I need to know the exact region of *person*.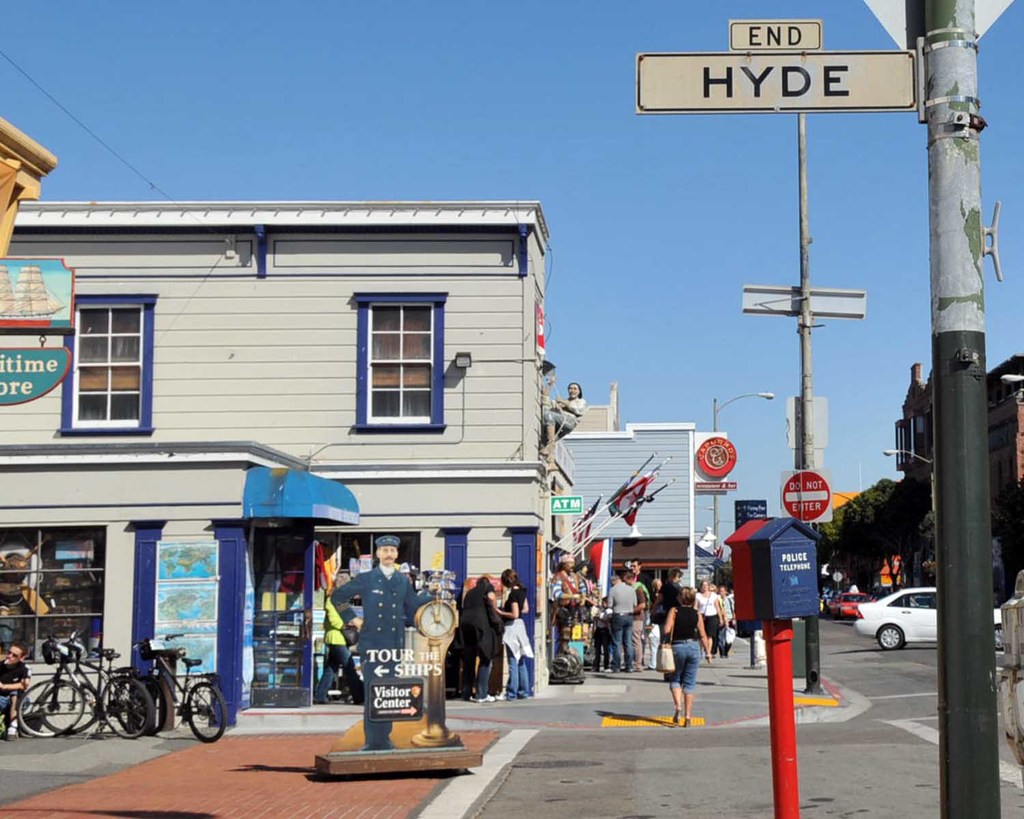
Region: box=[0, 646, 28, 741].
